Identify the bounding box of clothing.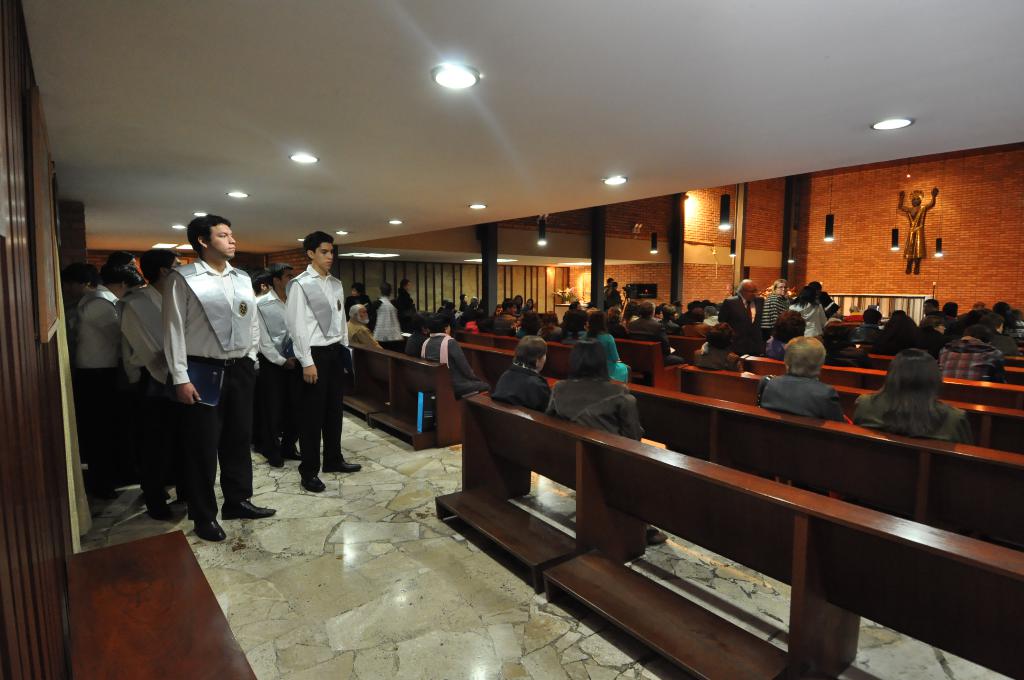
[252,287,302,451].
